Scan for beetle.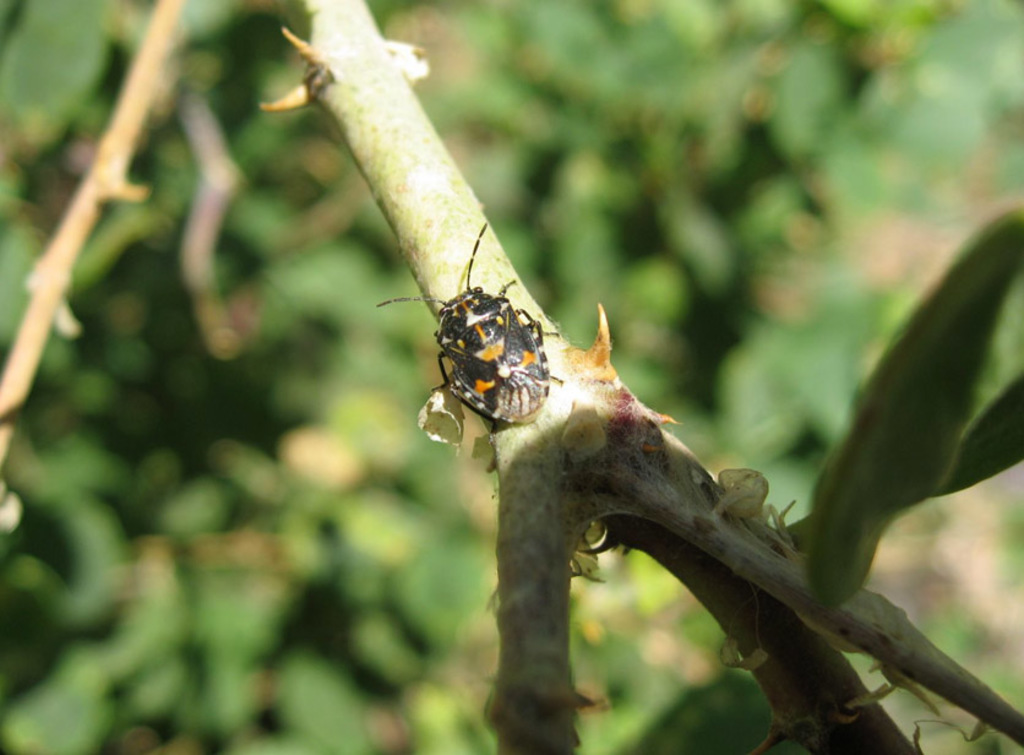
Scan result: 369/233/561/425.
